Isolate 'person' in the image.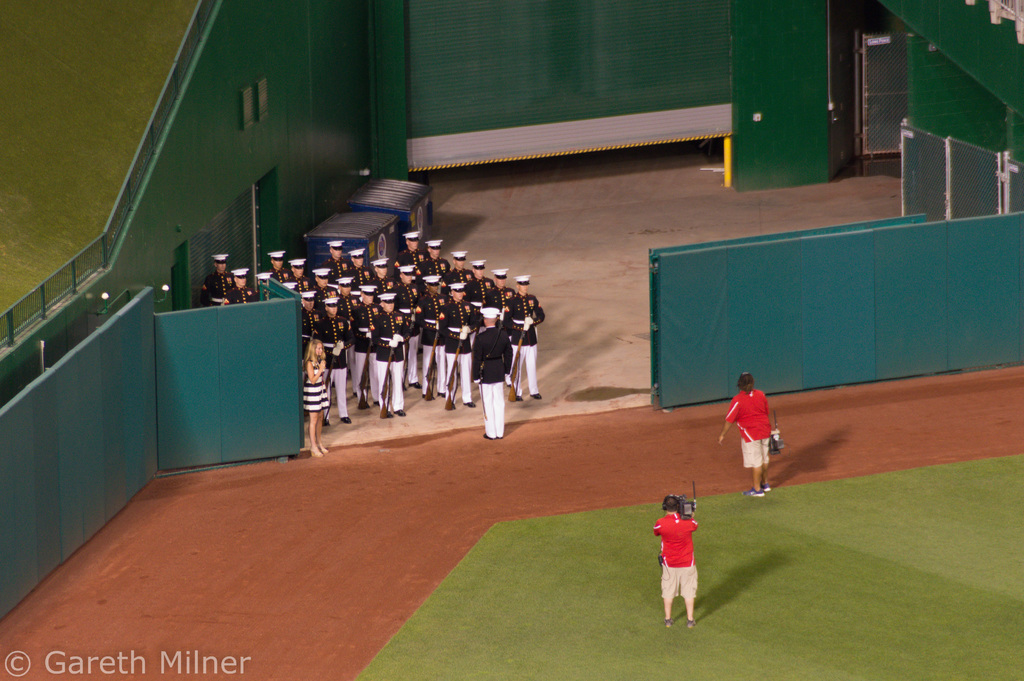
Isolated region: [left=664, top=487, right=719, bottom=629].
